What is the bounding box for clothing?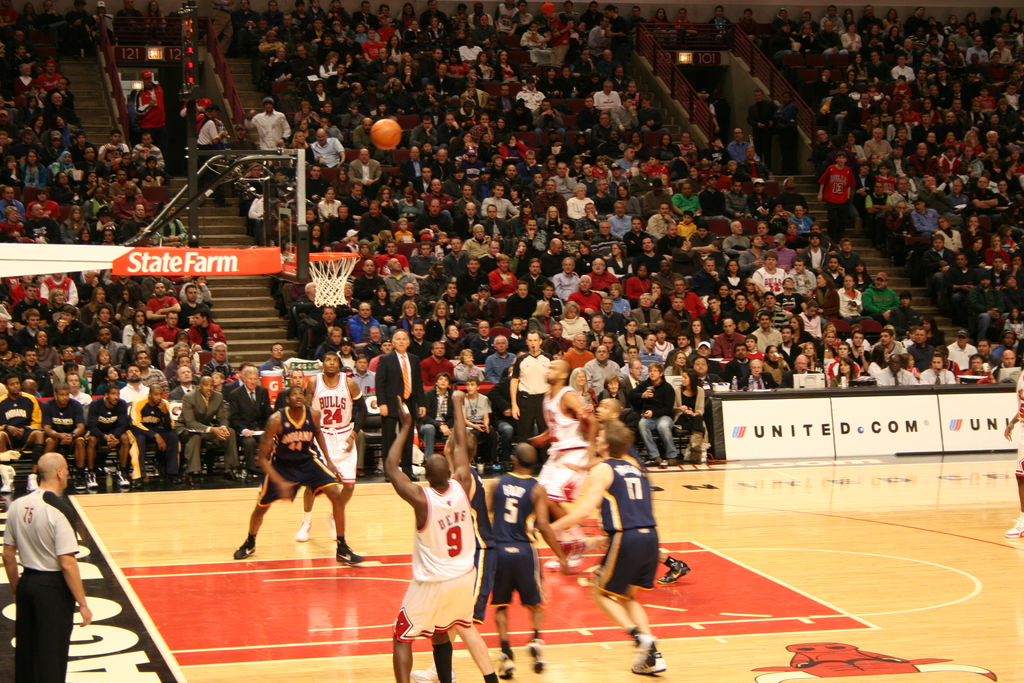
(left=129, top=71, right=163, bottom=136).
